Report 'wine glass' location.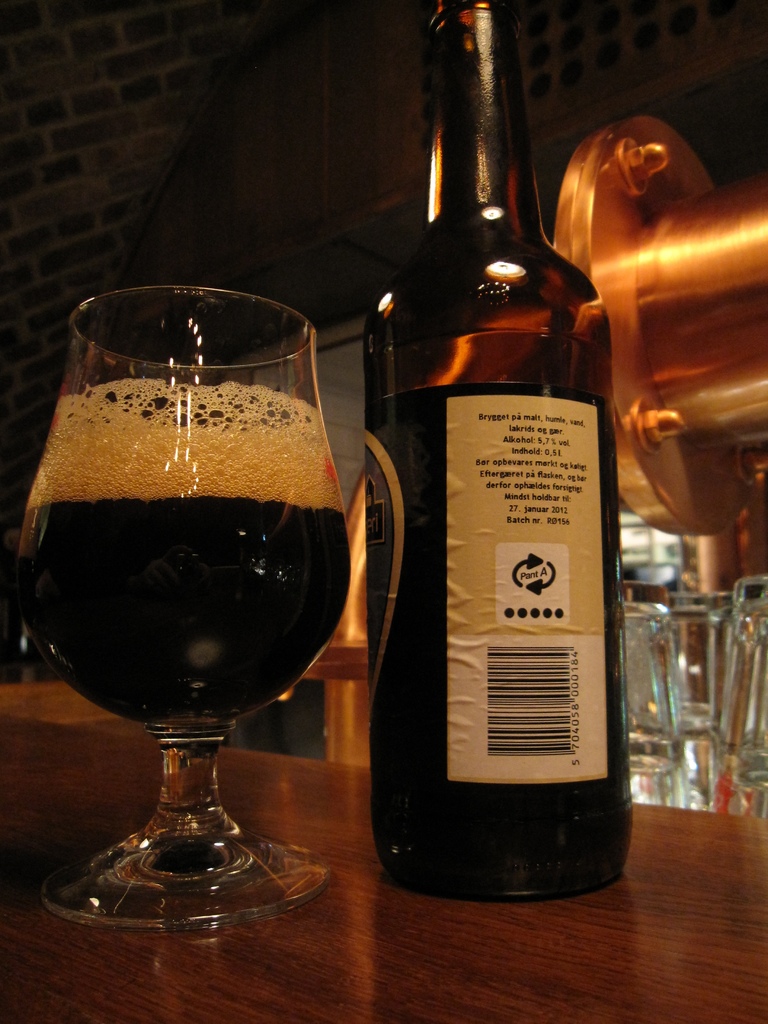
Report: detection(12, 285, 344, 934).
